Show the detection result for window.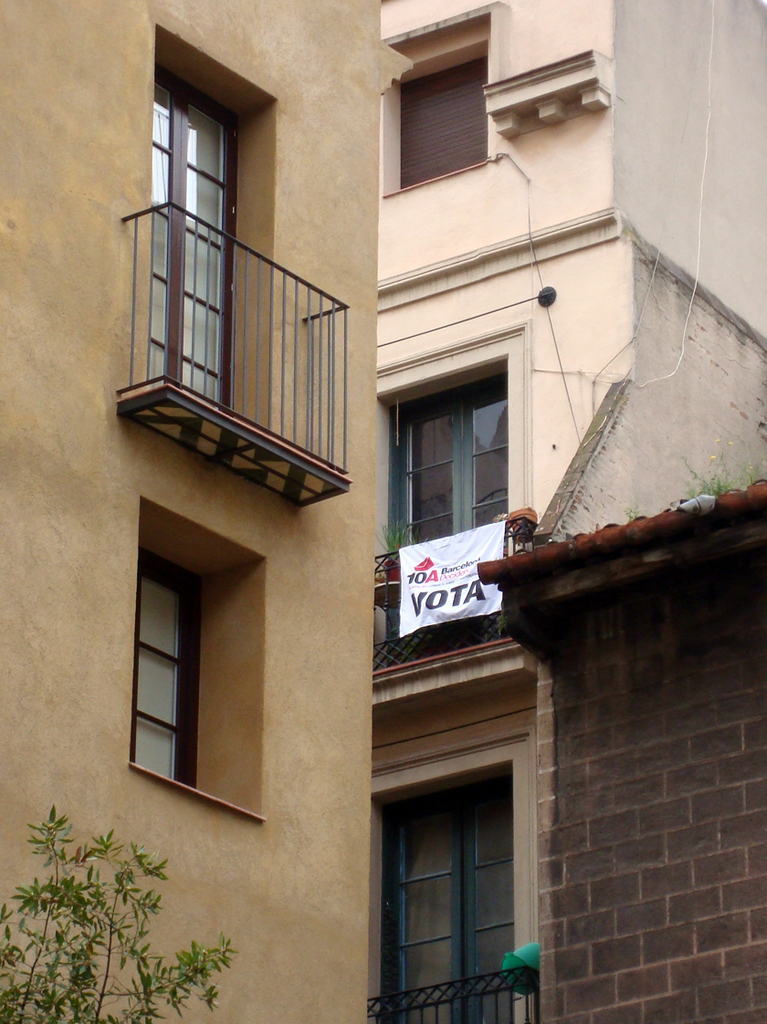
BBox(377, 20, 537, 193).
